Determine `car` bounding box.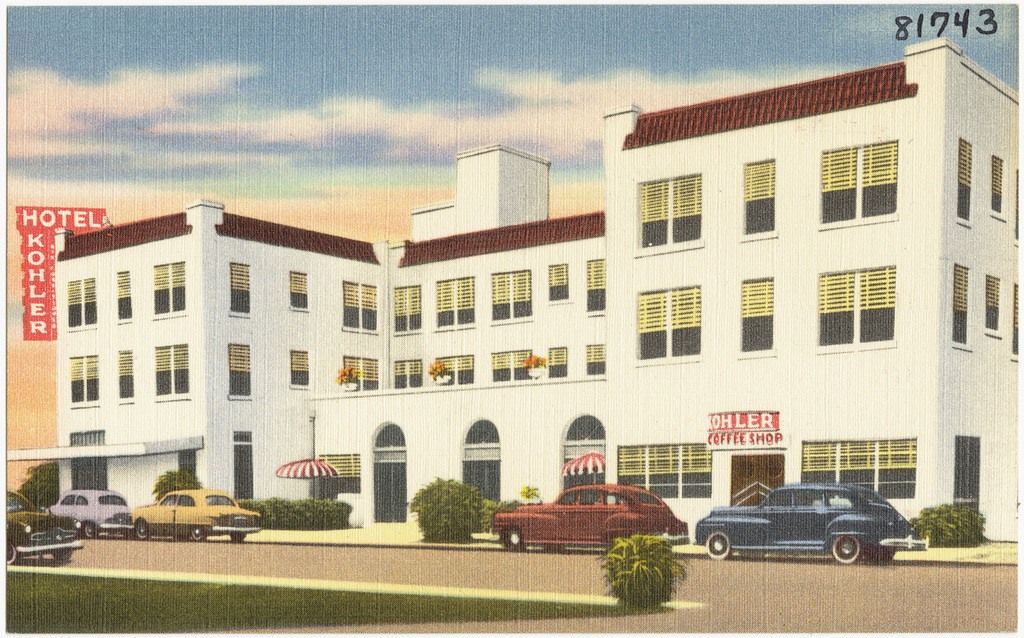
Determined: [left=45, top=488, right=133, bottom=538].
